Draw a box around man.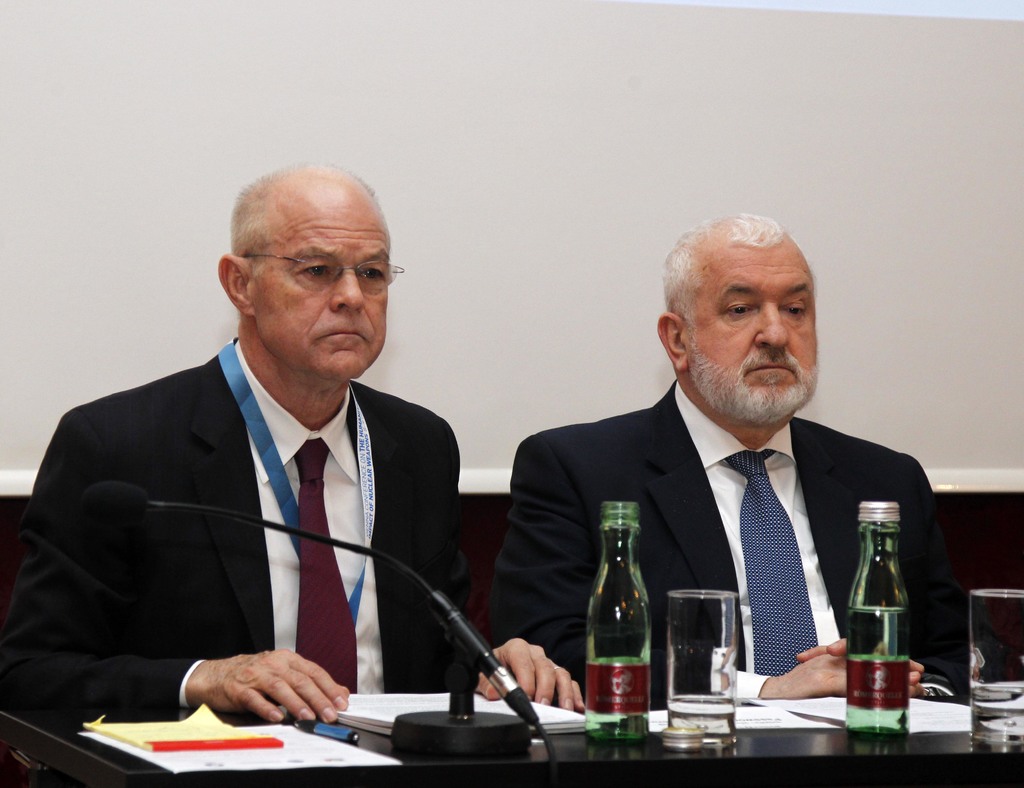
crop(0, 165, 587, 725).
